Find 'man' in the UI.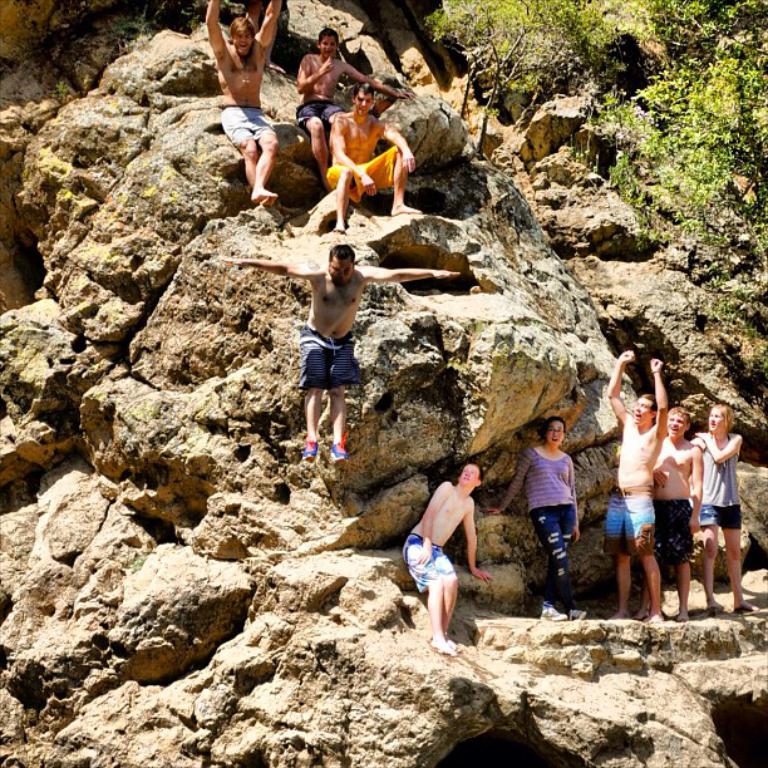
UI element at select_region(205, 0, 281, 212).
